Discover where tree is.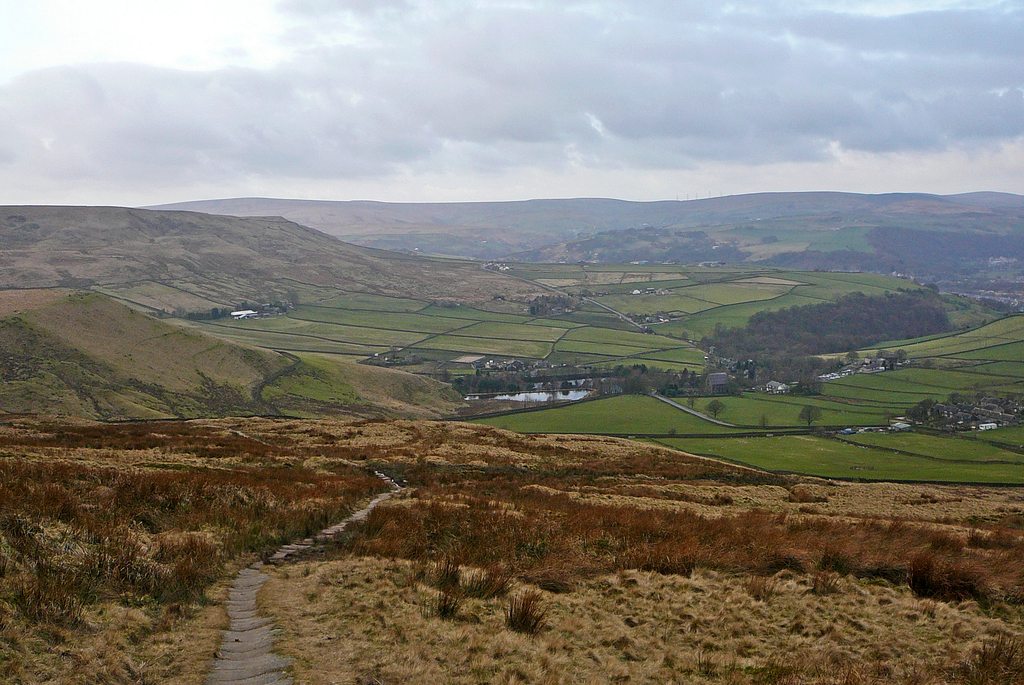
Discovered at 797:403:824:427.
